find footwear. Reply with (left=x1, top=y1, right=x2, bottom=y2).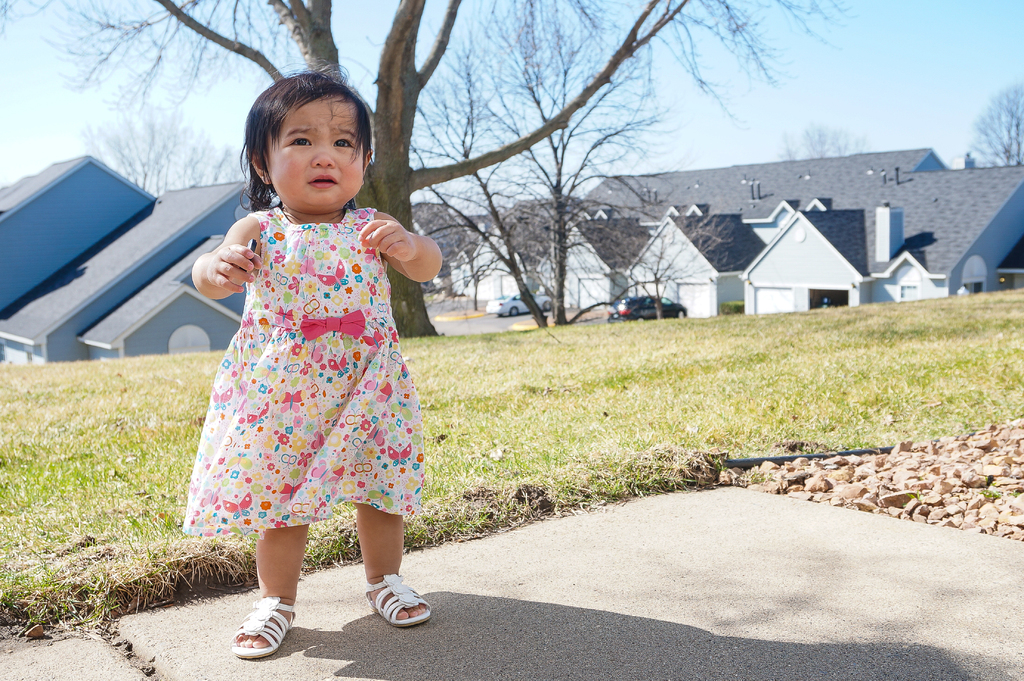
(left=229, top=596, right=296, bottom=657).
